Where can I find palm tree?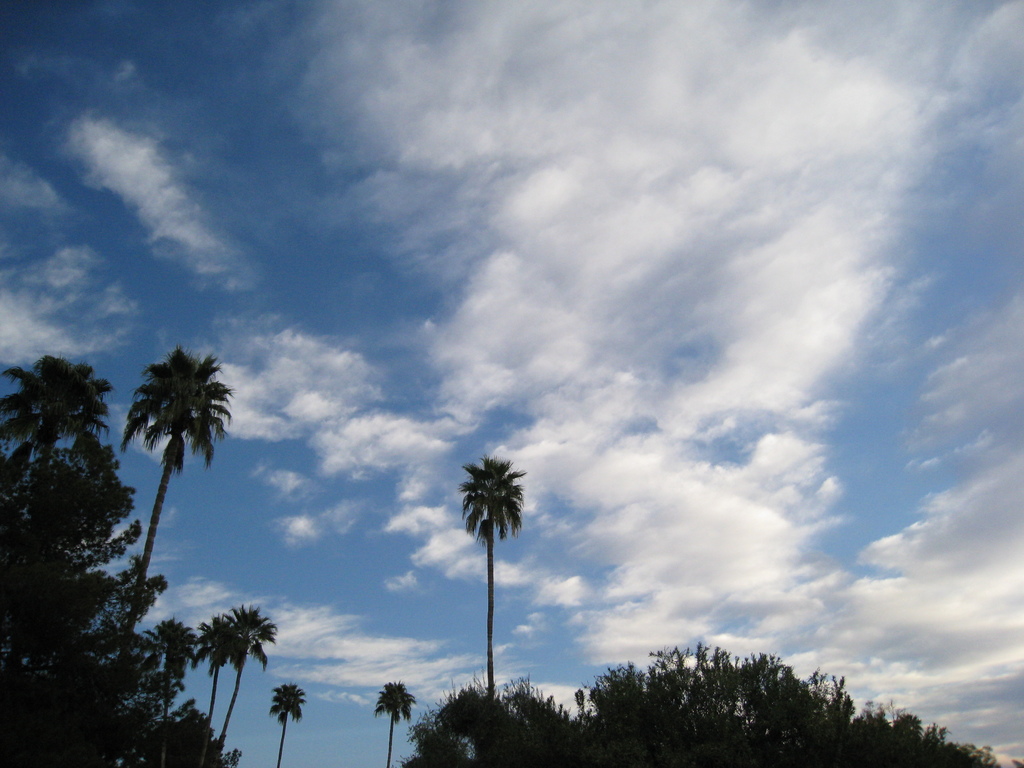
You can find it at (198,612,235,687).
